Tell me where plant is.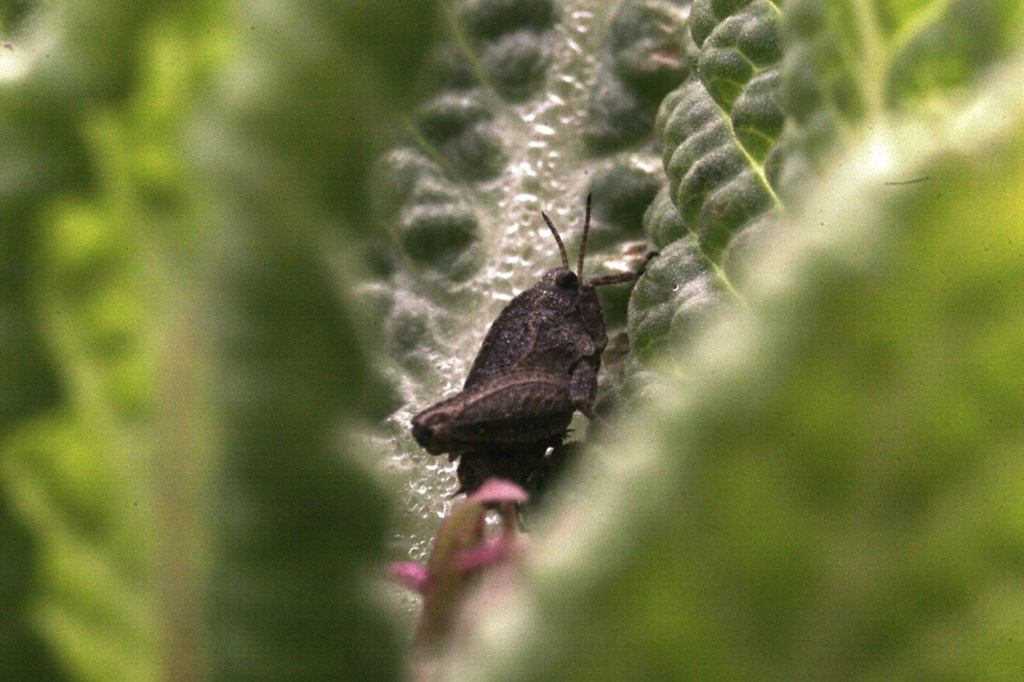
plant is at x1=0 y1=0 x2=1023 y2=681.
